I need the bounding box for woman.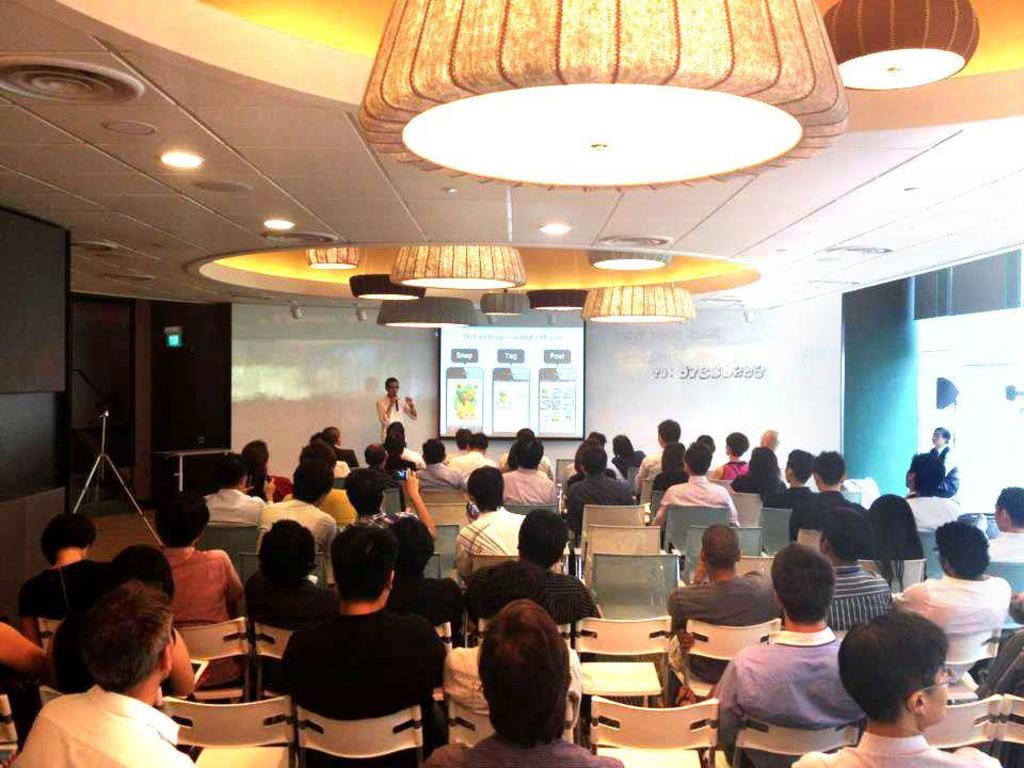
Here it is: select_region(731, 444, 791, 500).
